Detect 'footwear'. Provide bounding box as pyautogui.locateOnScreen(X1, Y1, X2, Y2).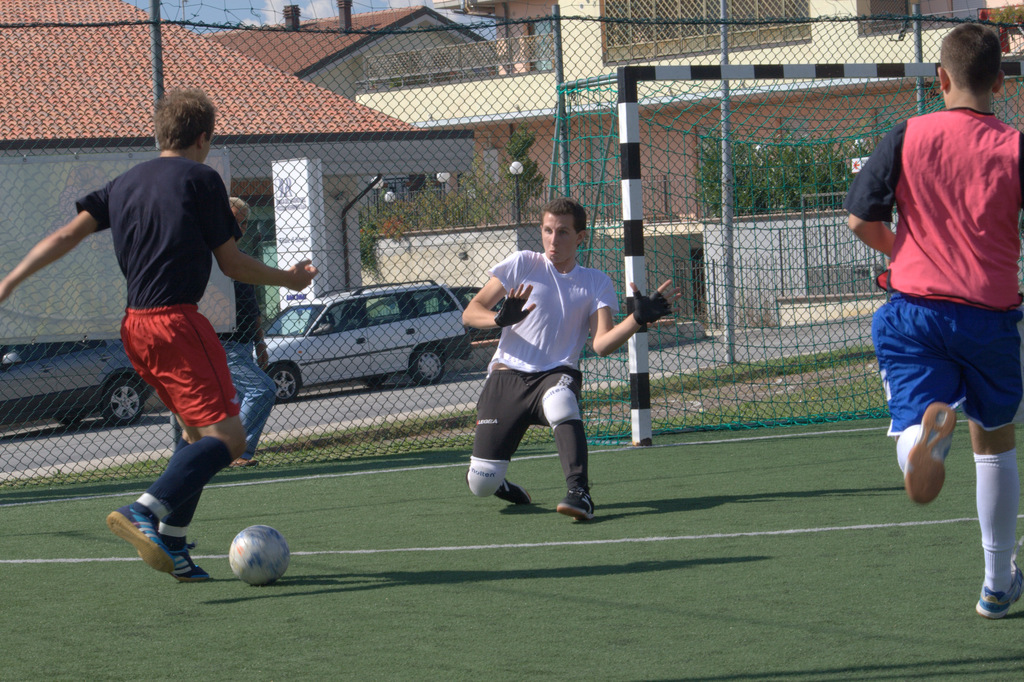
pyautogui.locateOnScreen(902, 400, 957, 505).
